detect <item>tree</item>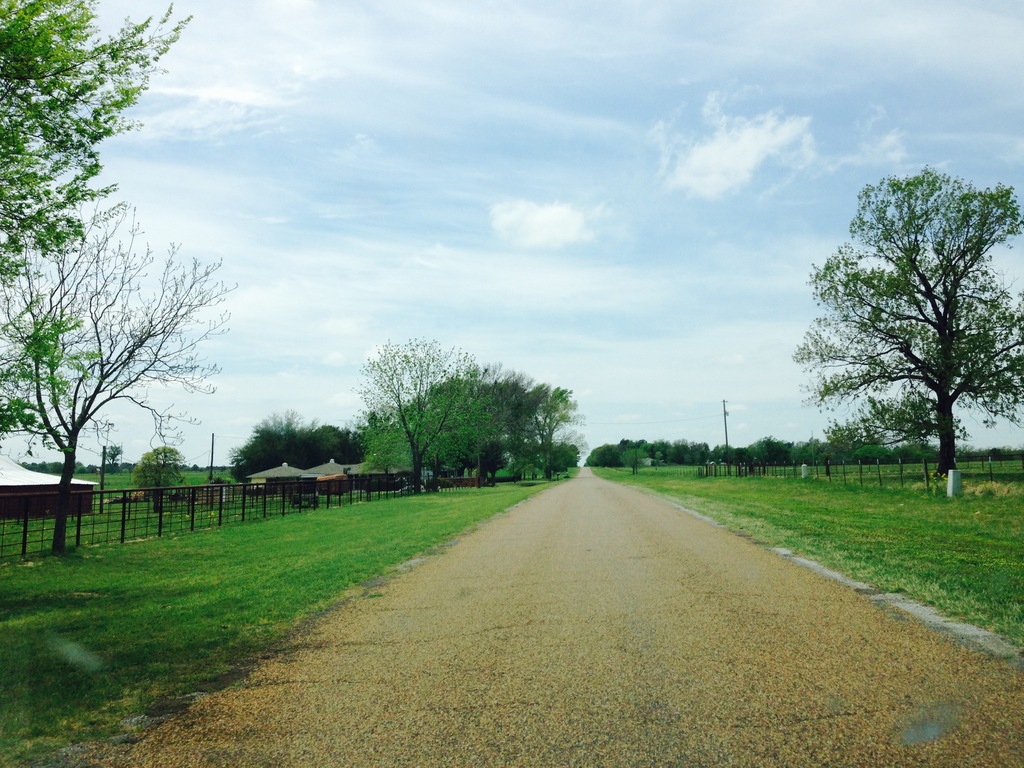
bbox=[102, 443, 122, 475]
